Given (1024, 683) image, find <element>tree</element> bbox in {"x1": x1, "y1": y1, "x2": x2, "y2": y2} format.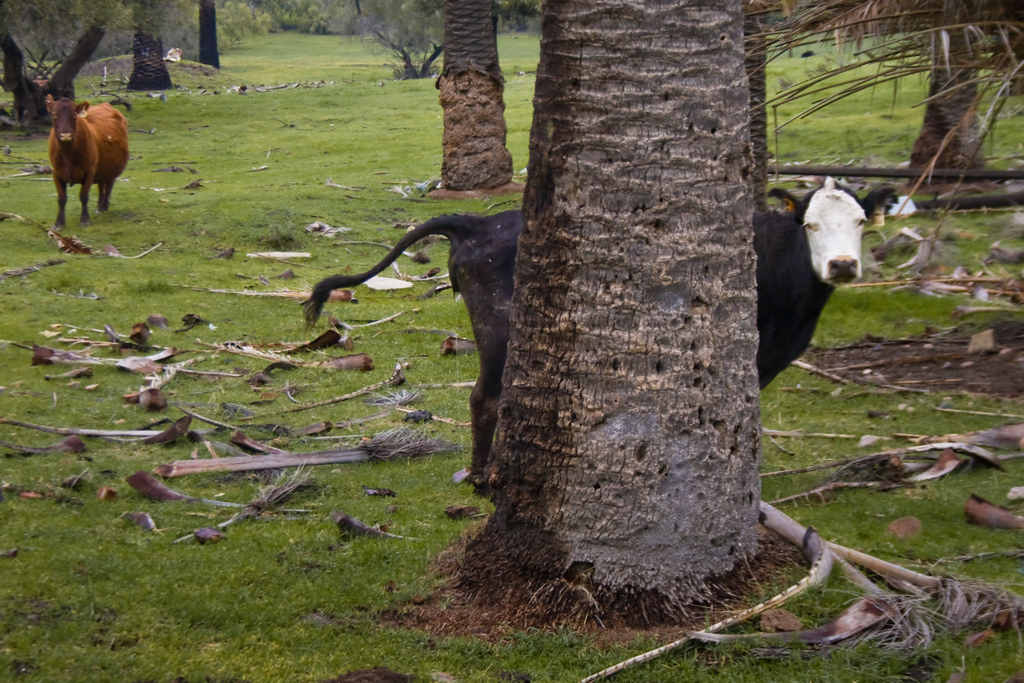
{"x1": 192, "y1": 0, "x2": 227, "y2": 73}.
